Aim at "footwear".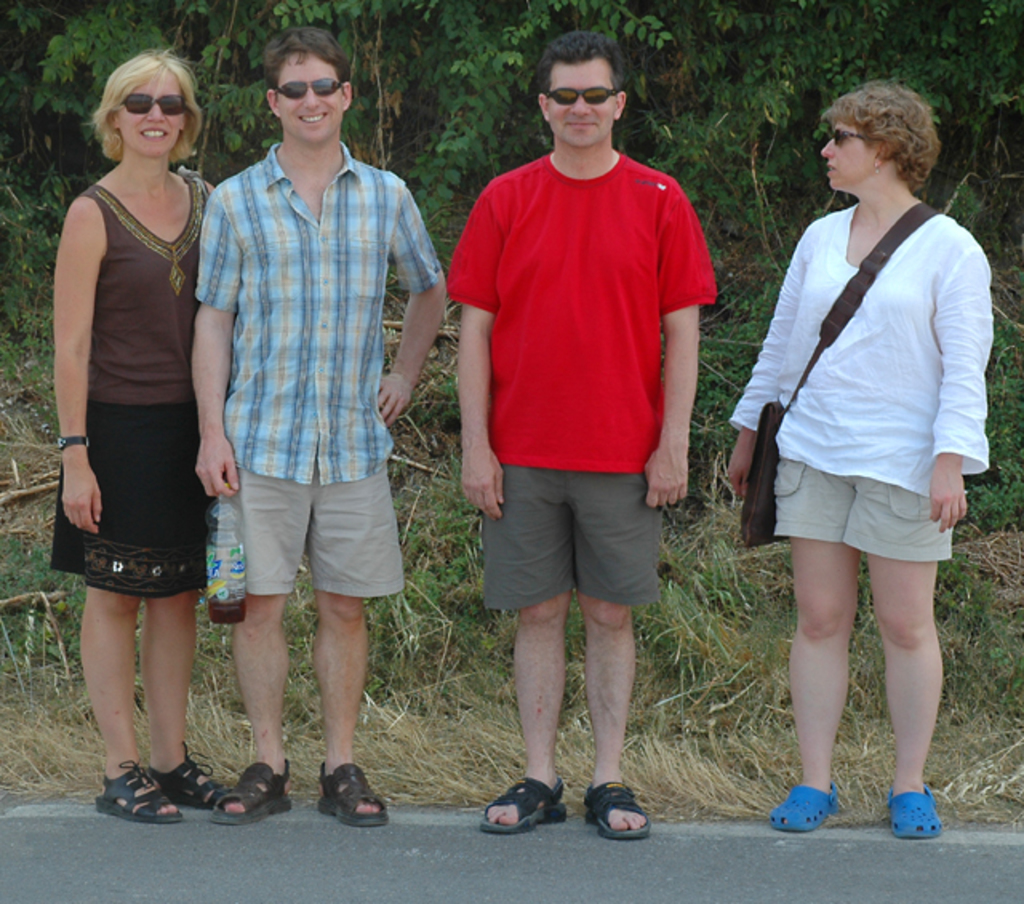
Aimed at left=94, top=762, right=189, bottom=821.
